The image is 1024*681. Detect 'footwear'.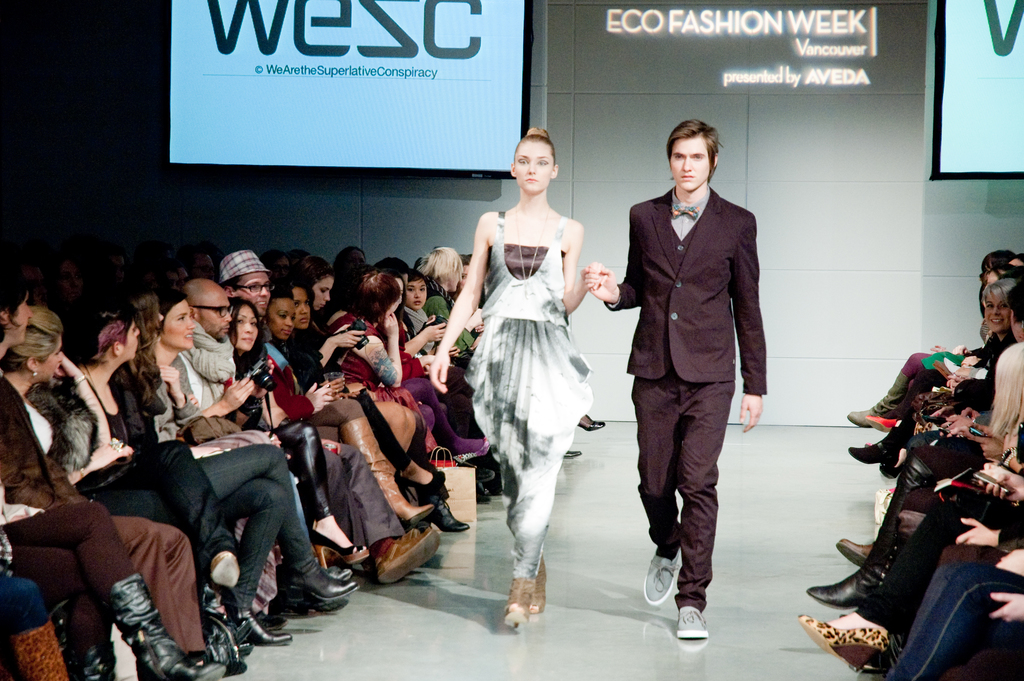
Detection: (339,420,439,531).
